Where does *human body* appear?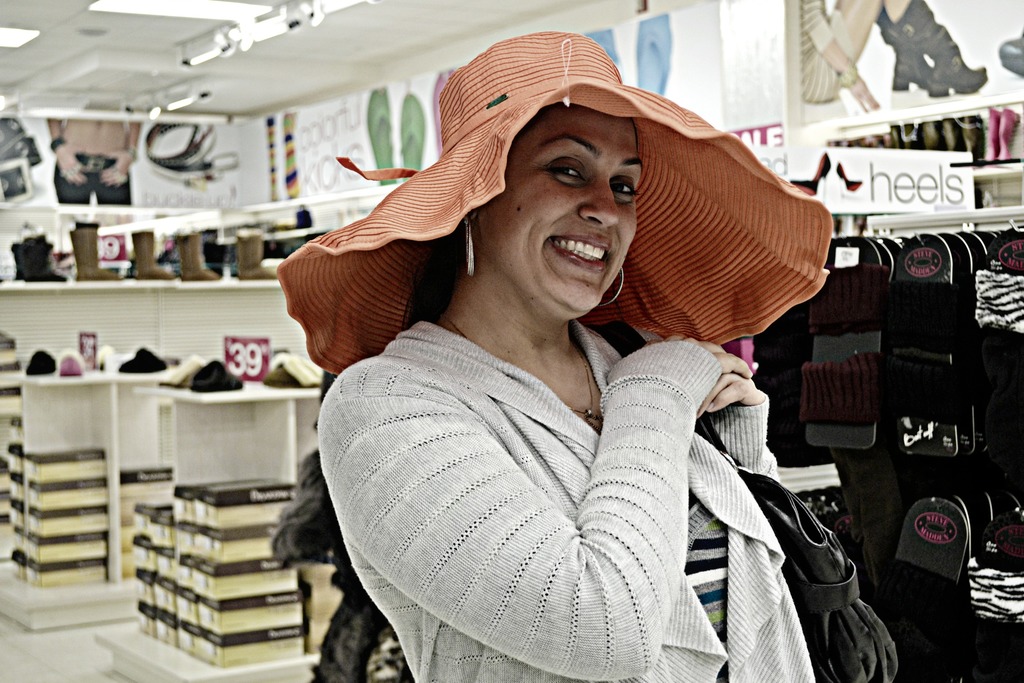
Appears at <region>277, 29, 830, 682</region>.
